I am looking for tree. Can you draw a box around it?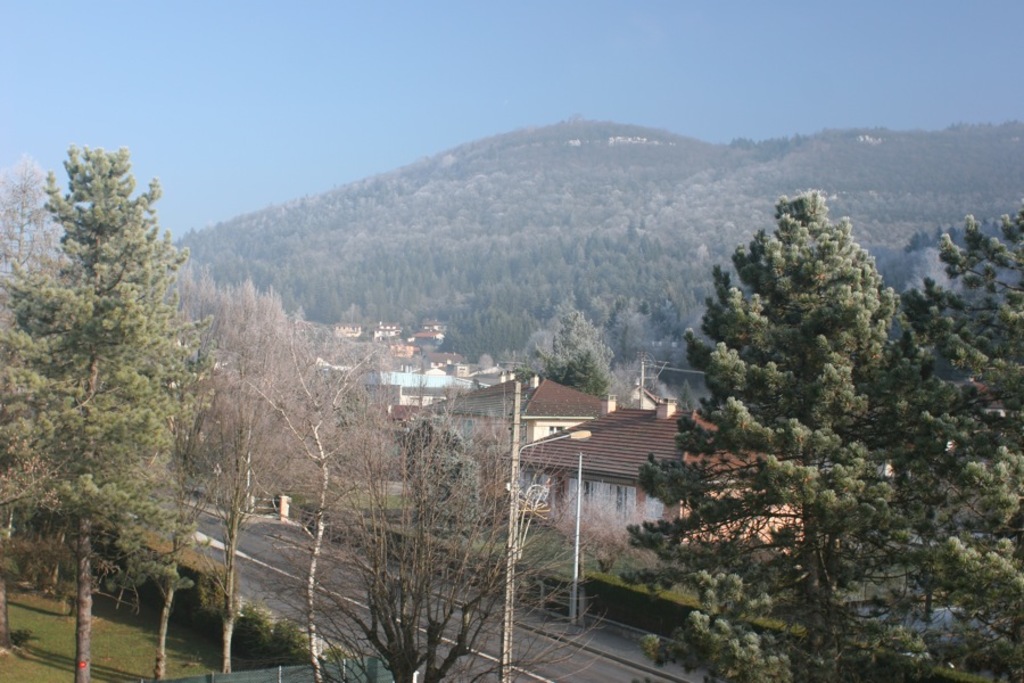
Sure, the bounding box is BBox(279, 375, 628, 682).
